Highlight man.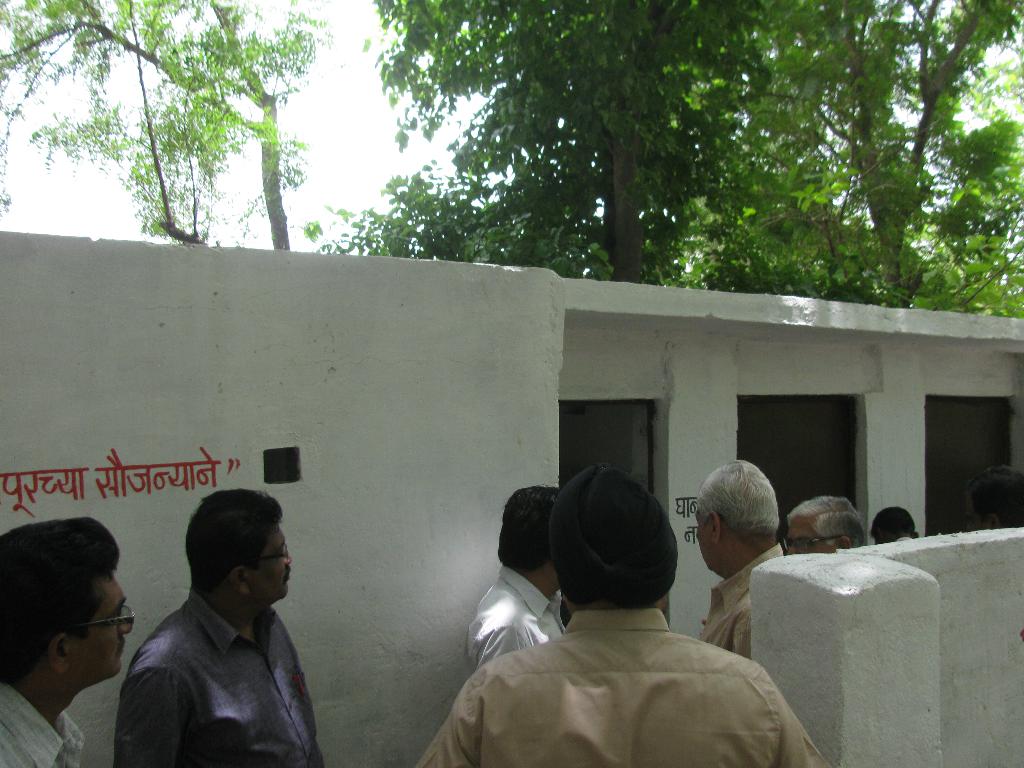
Highlighted region: 412/462/832/767.
